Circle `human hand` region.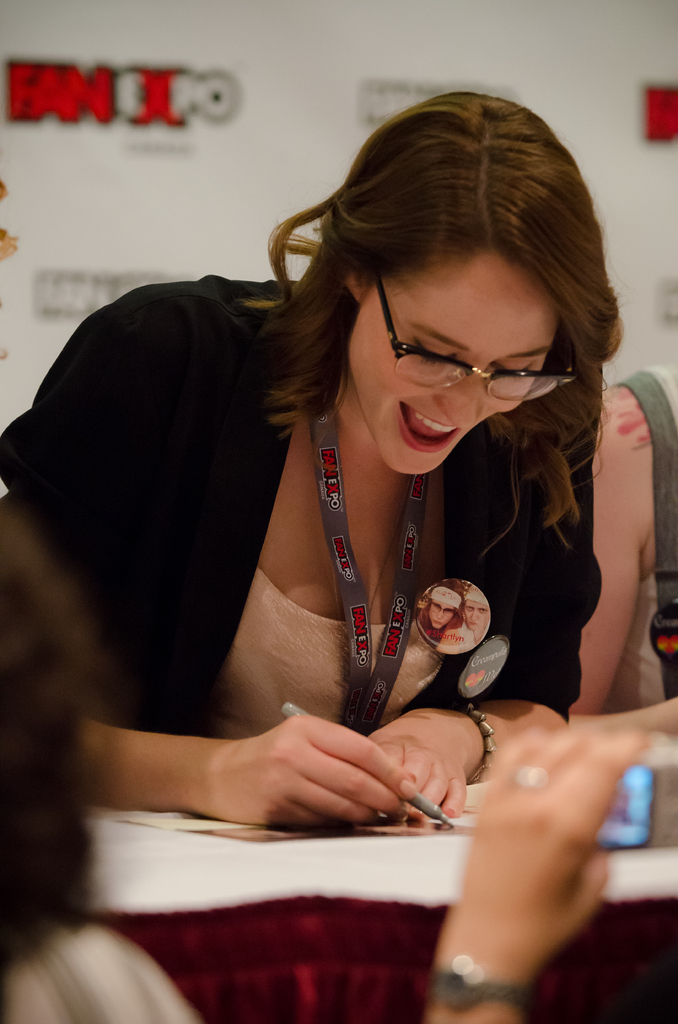
Region: 457/725/650/973.
